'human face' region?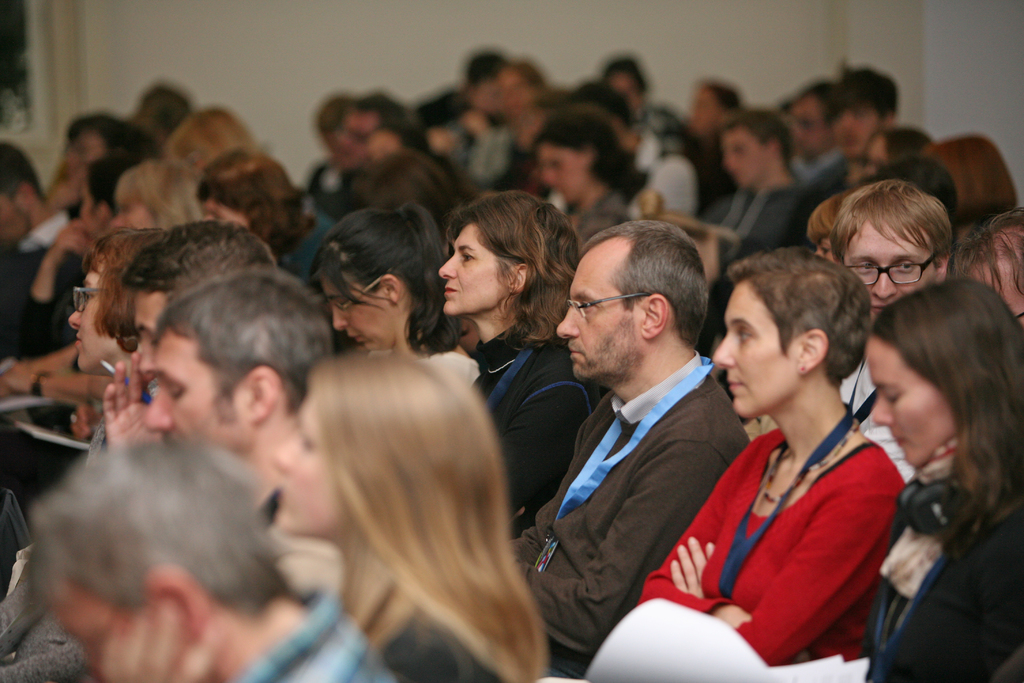
x1=961 y1=261 x2=1023 y2=325
